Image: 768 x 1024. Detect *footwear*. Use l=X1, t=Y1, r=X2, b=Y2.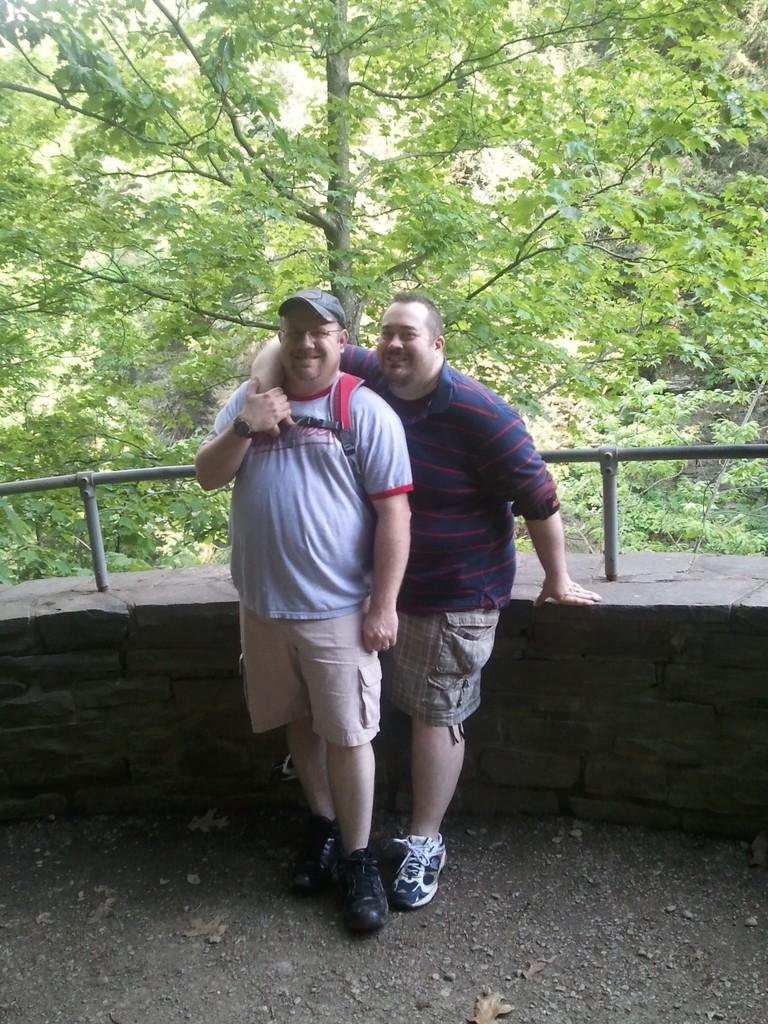
l=396, t=831, r=450, b=908.
